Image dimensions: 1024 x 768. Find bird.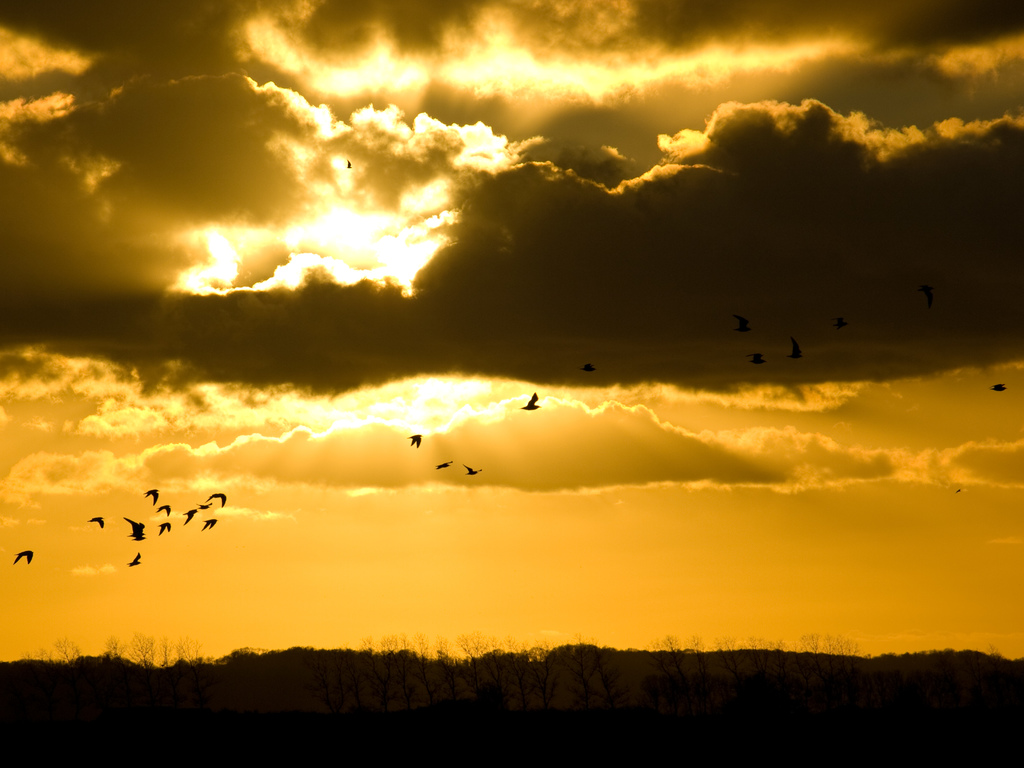
x1=84, y1=514, x2=103, y2=530.
